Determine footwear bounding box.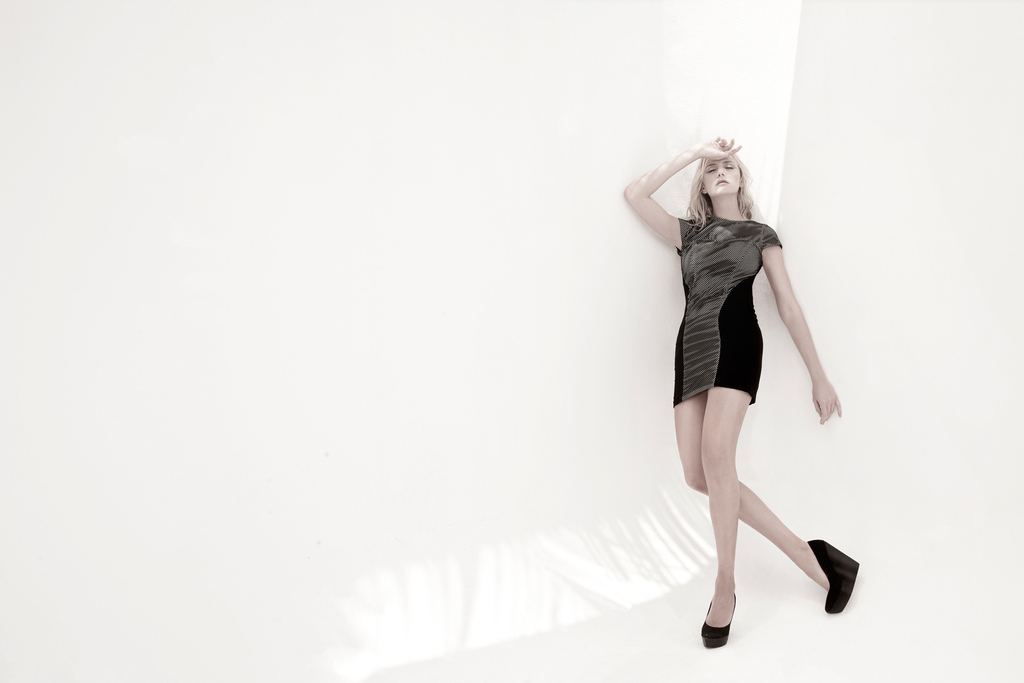
Determined: bbox=(691, 599, 738, 646).
